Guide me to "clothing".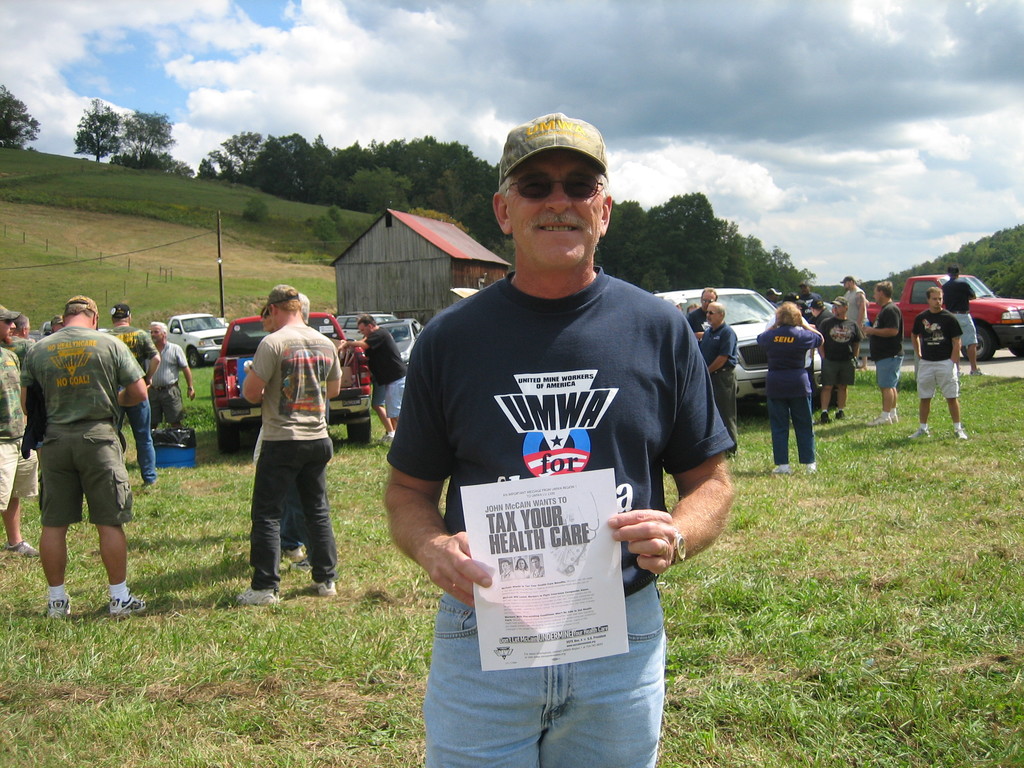
Guidance: (x1=756, y1=324, x2=824, y2=461).
